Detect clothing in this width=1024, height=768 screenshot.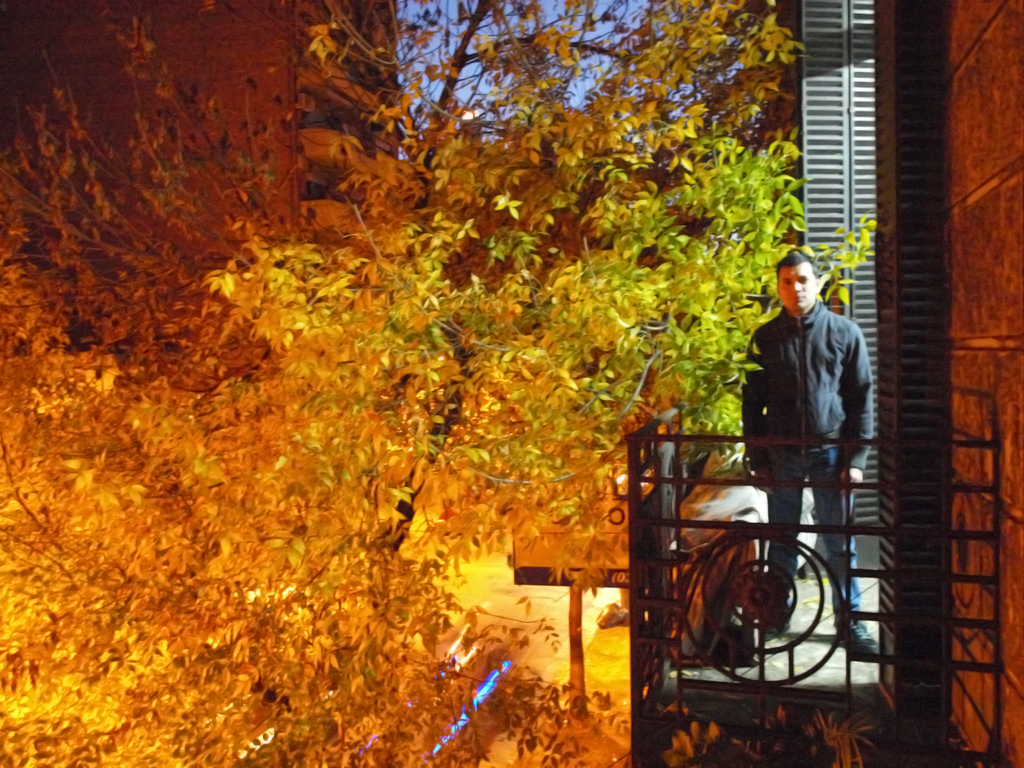
Detection: pyautogui.locateOnScreen(726, 245, 879, 563).
